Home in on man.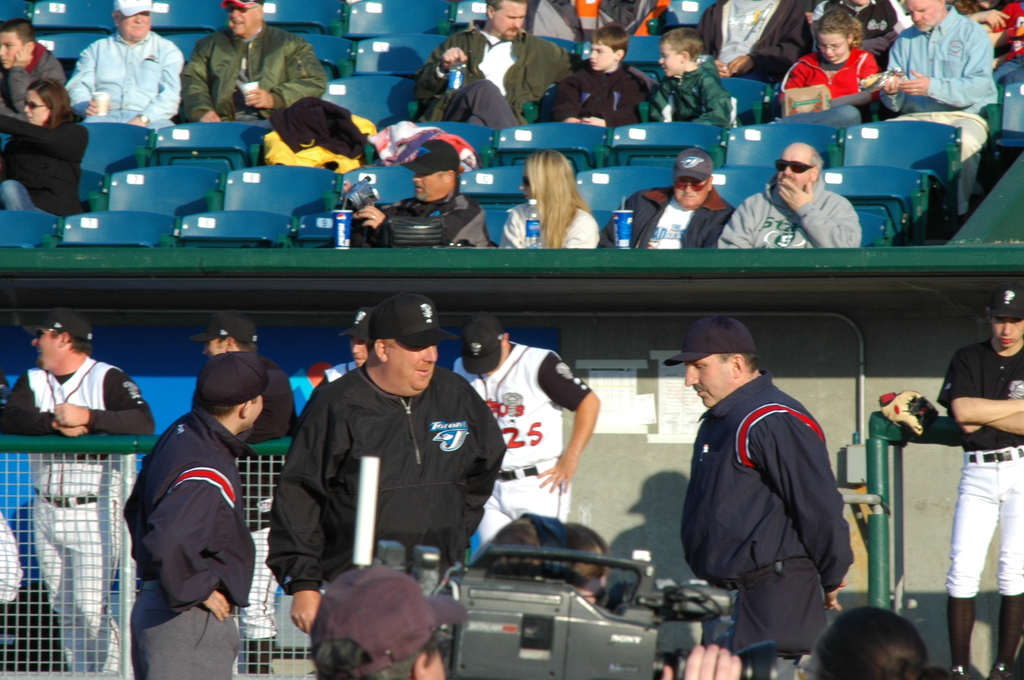
Homed in at crop(932, 280, 1023, 679).
